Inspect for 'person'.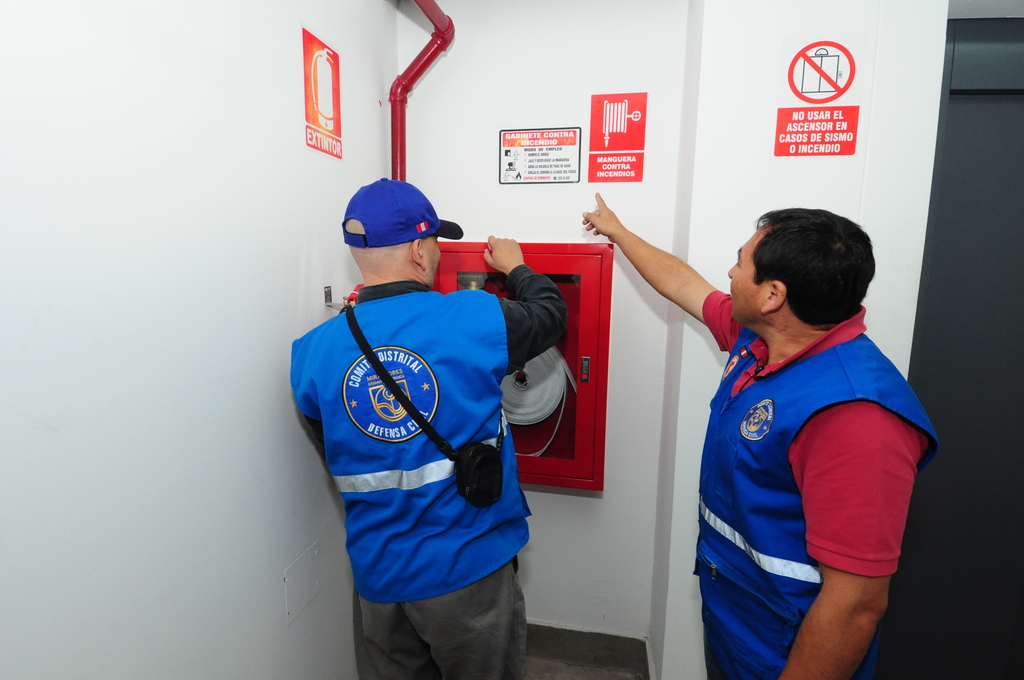
Inspection: detection(290, 171, 569, 679).
